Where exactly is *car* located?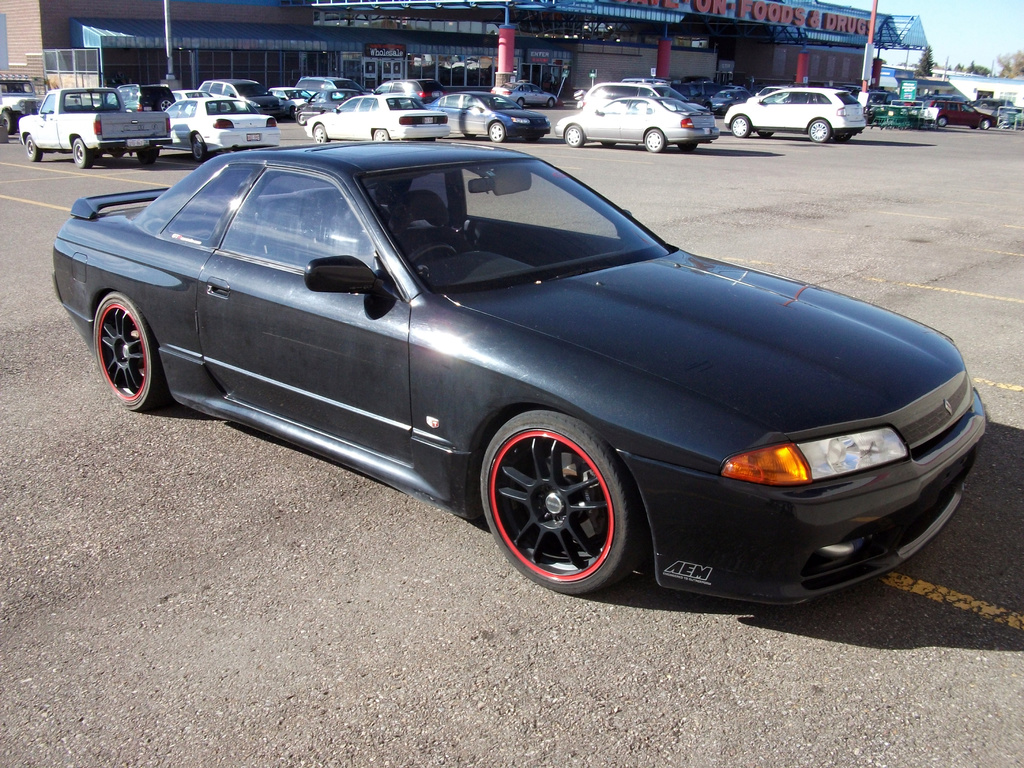
Its bounding box is [left=305, top=94, right=453, bottom=146].
